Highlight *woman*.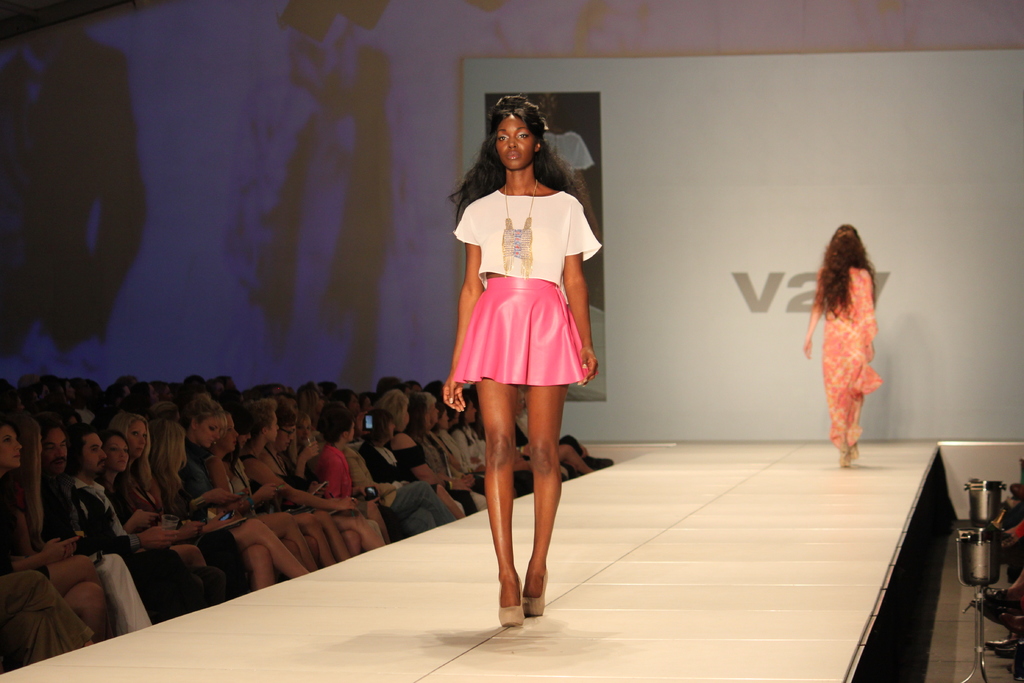
Highlighted region: <region>311, 415, 438, 539</region>.
